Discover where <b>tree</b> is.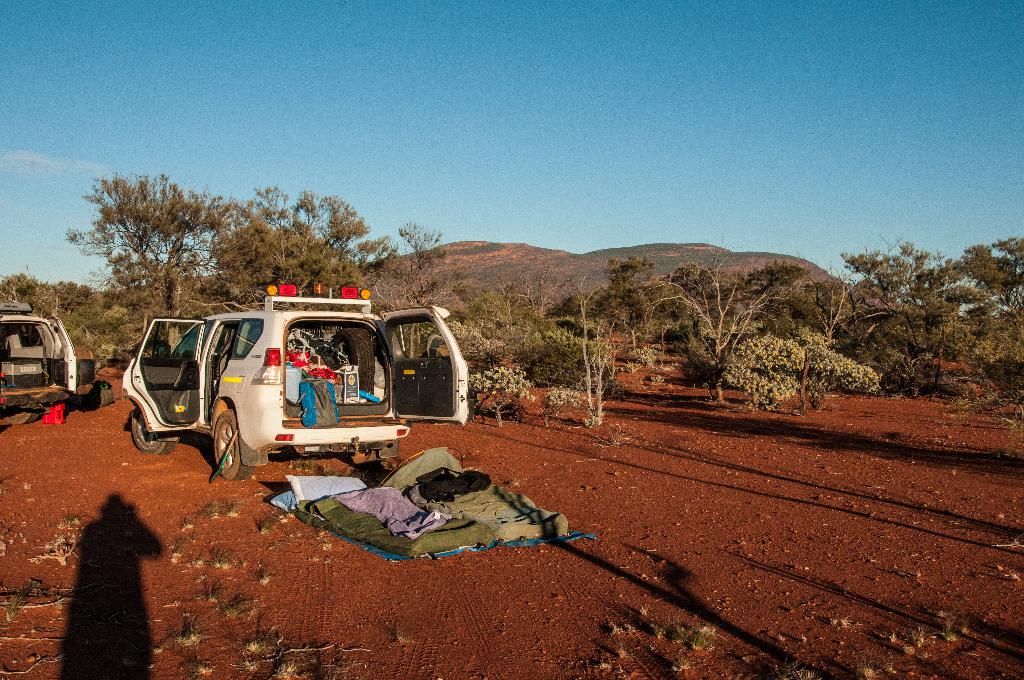
Discovered at region(219, 182, 399, 315).
